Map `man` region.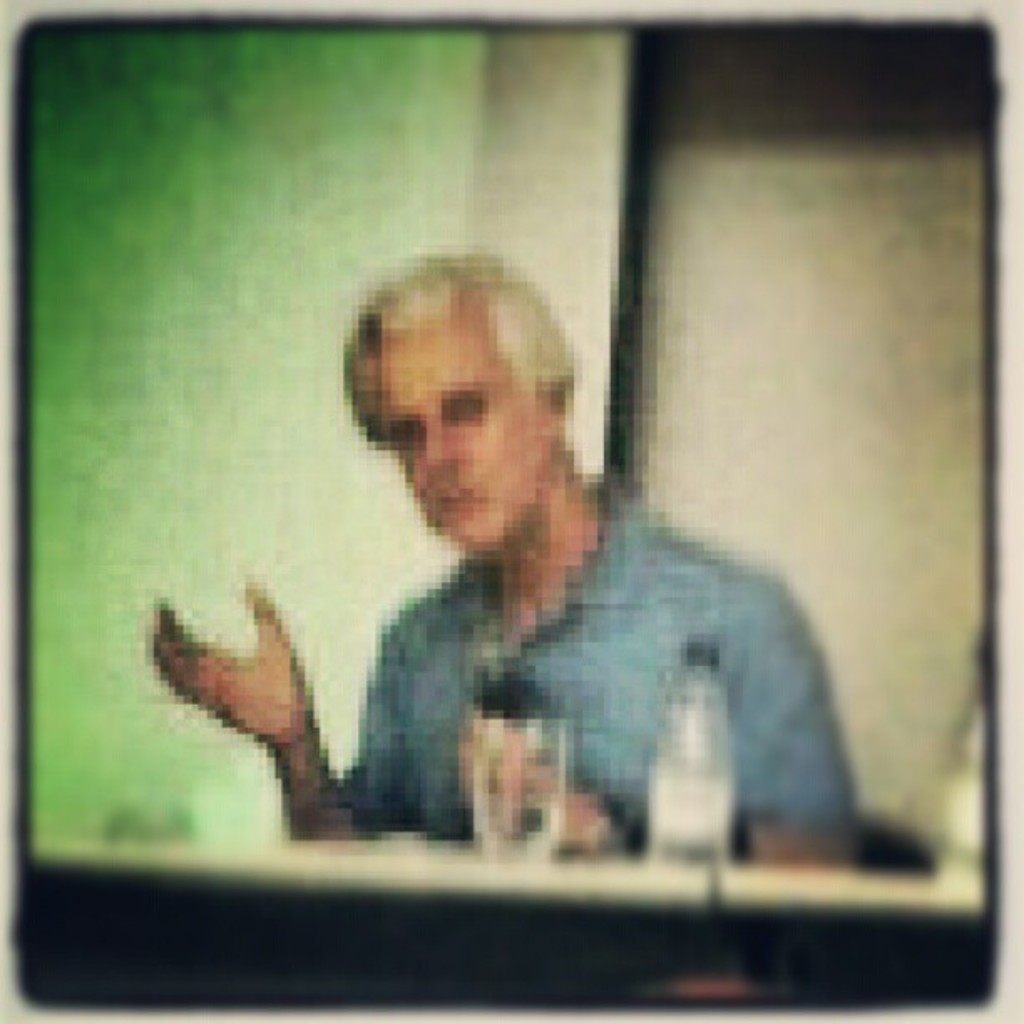
Mapped to l=136, t=241, r=882, b=885.
